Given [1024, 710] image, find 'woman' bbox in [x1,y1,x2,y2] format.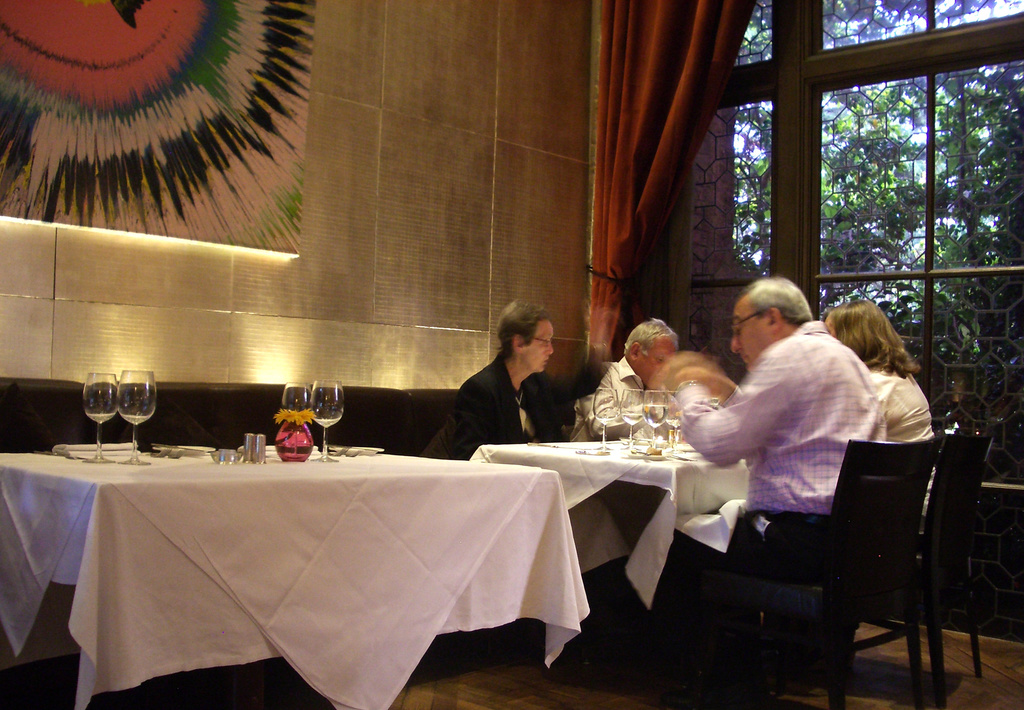
[814,300,937,554].
